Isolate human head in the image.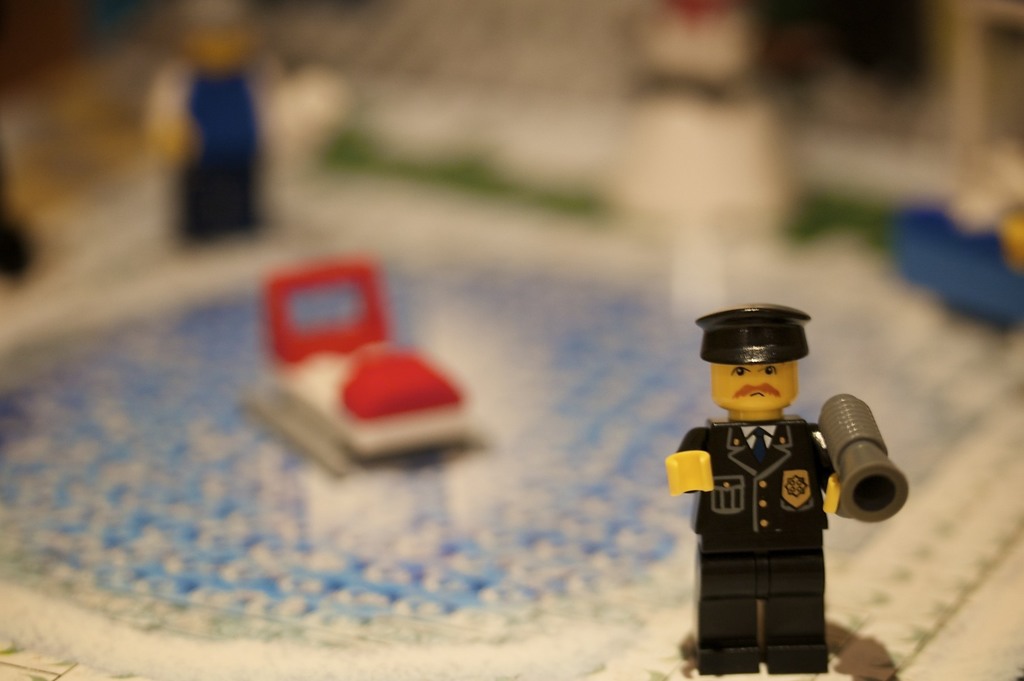
Isolated region: locate(704, 366, 807, 416).
